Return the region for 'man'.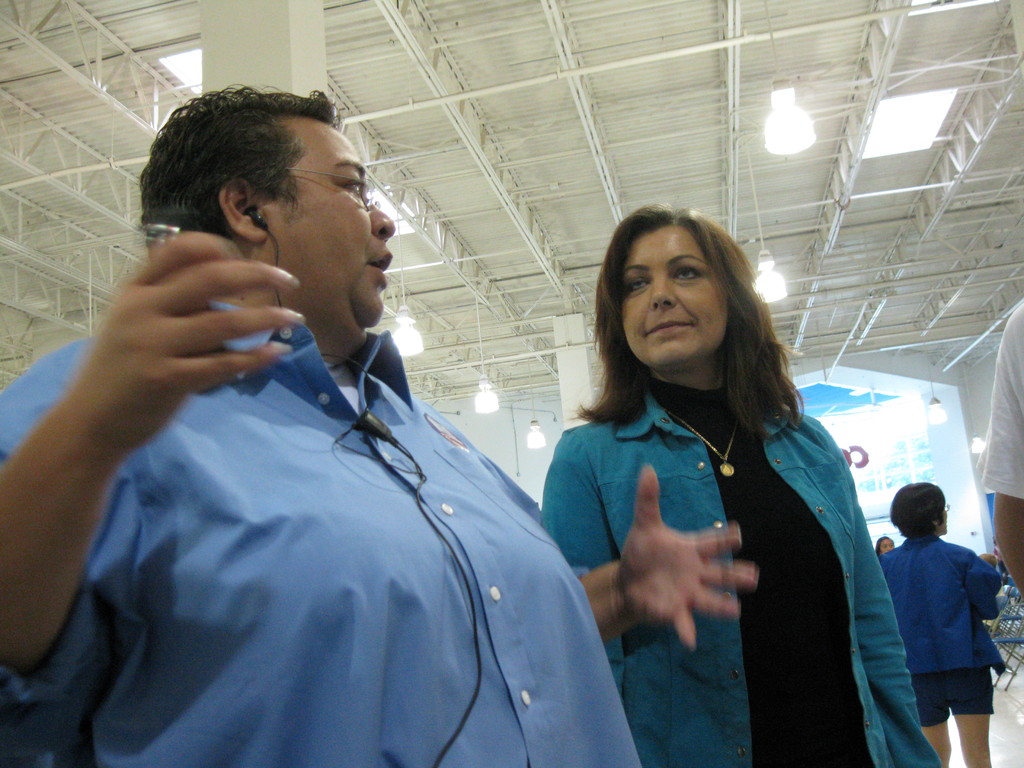
bbox=(66, 118, 644, 738).
